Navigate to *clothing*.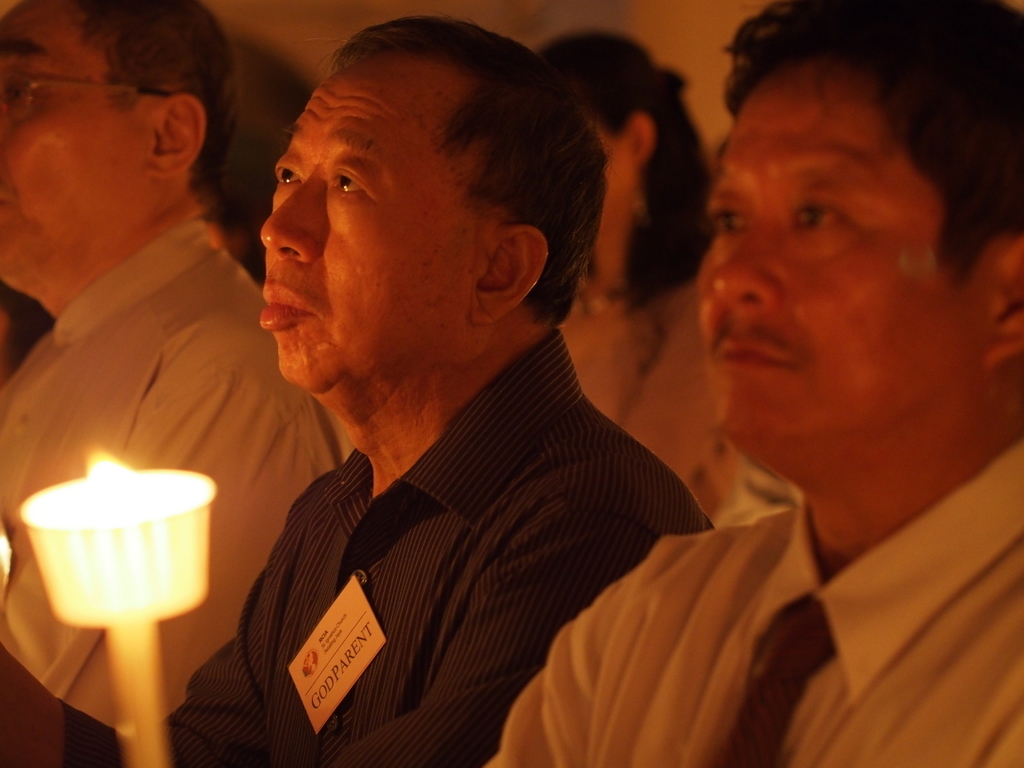
Navigation target: x1=0, y1=219, x2=337, y2=728.
